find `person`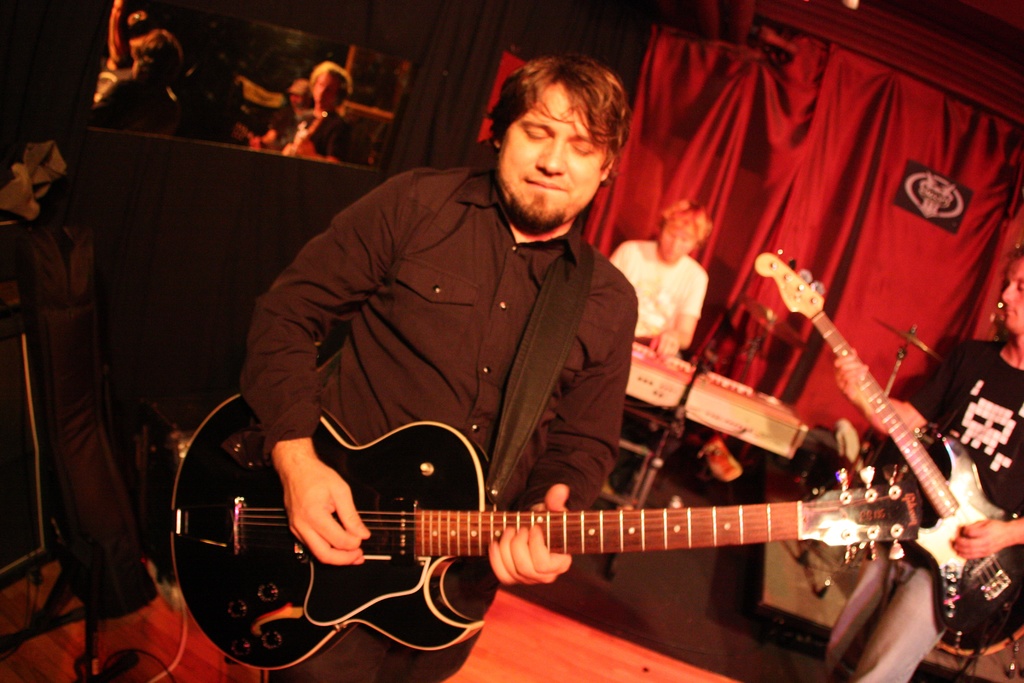
(93,0,197,123)
